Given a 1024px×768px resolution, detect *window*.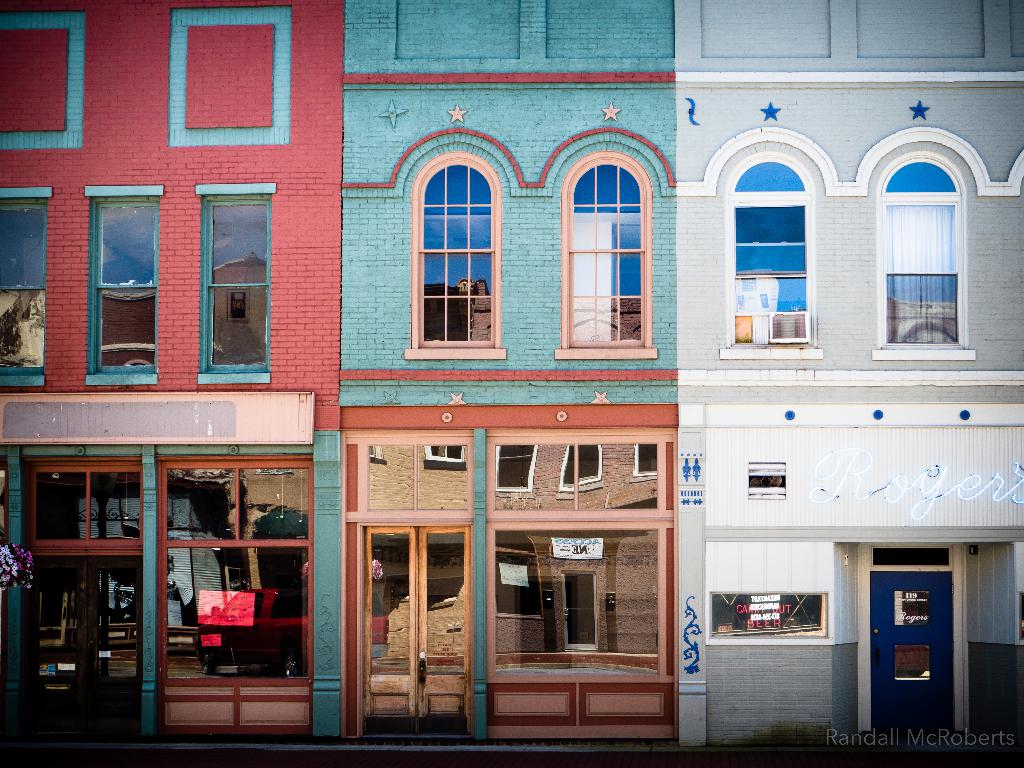
BBox(24, 456, 144, 547).
